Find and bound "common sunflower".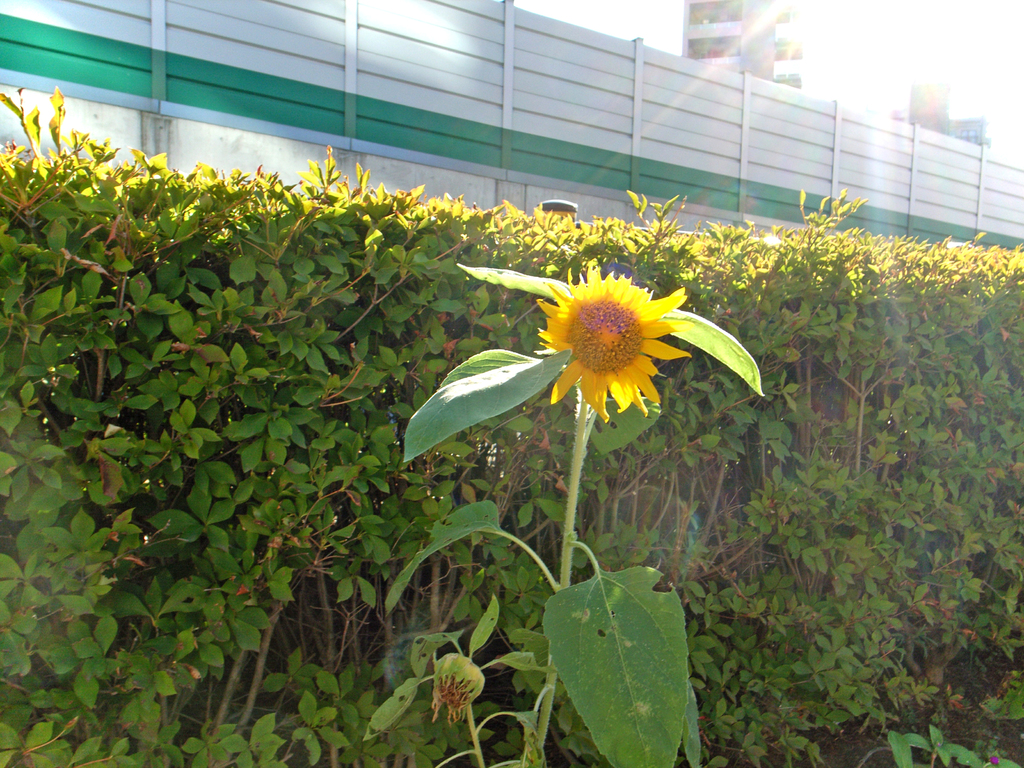
Bound: bbox(534, 267, 698, 425).
